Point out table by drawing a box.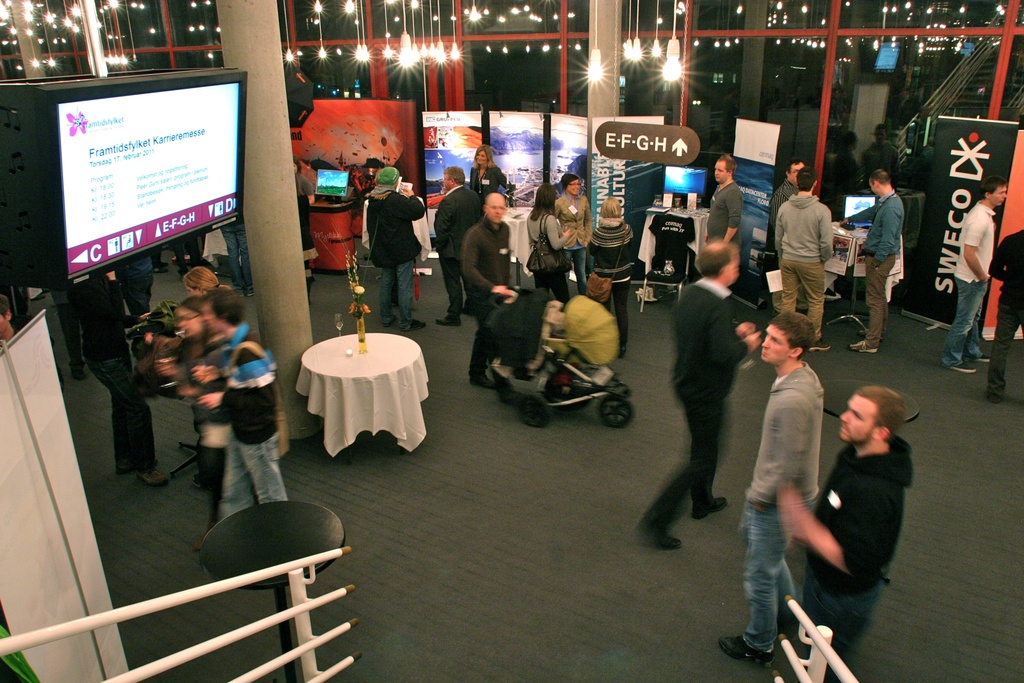
l=636, t=205, r=707, b=278.
